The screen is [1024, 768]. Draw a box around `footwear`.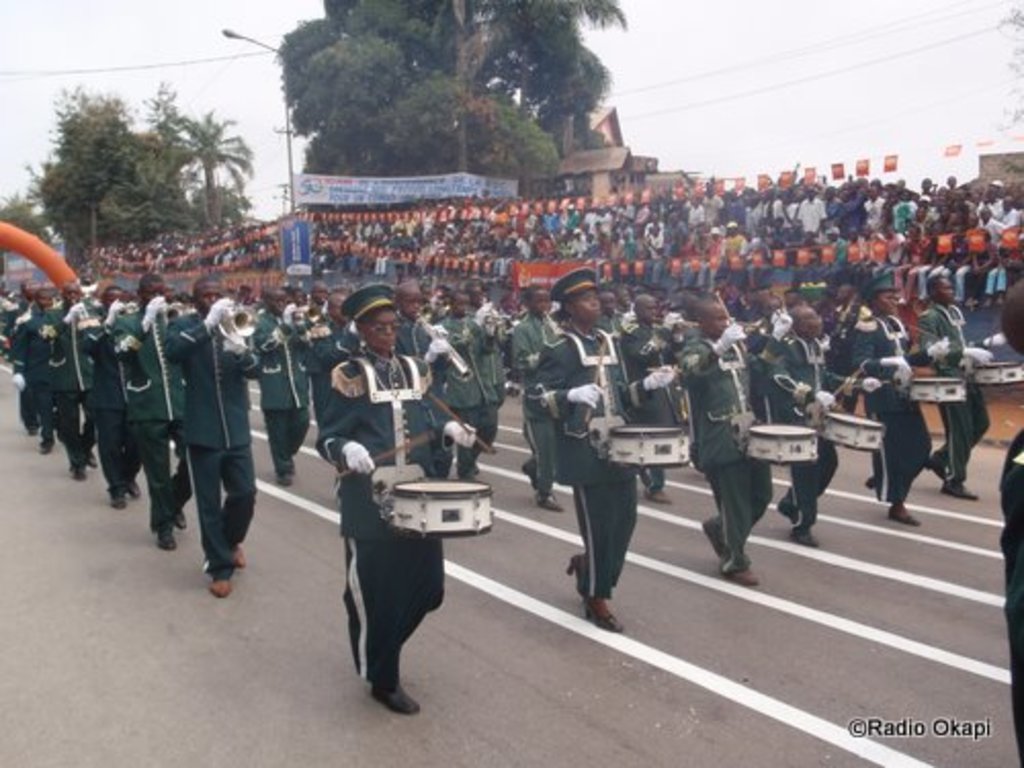
72,469,90,485.
